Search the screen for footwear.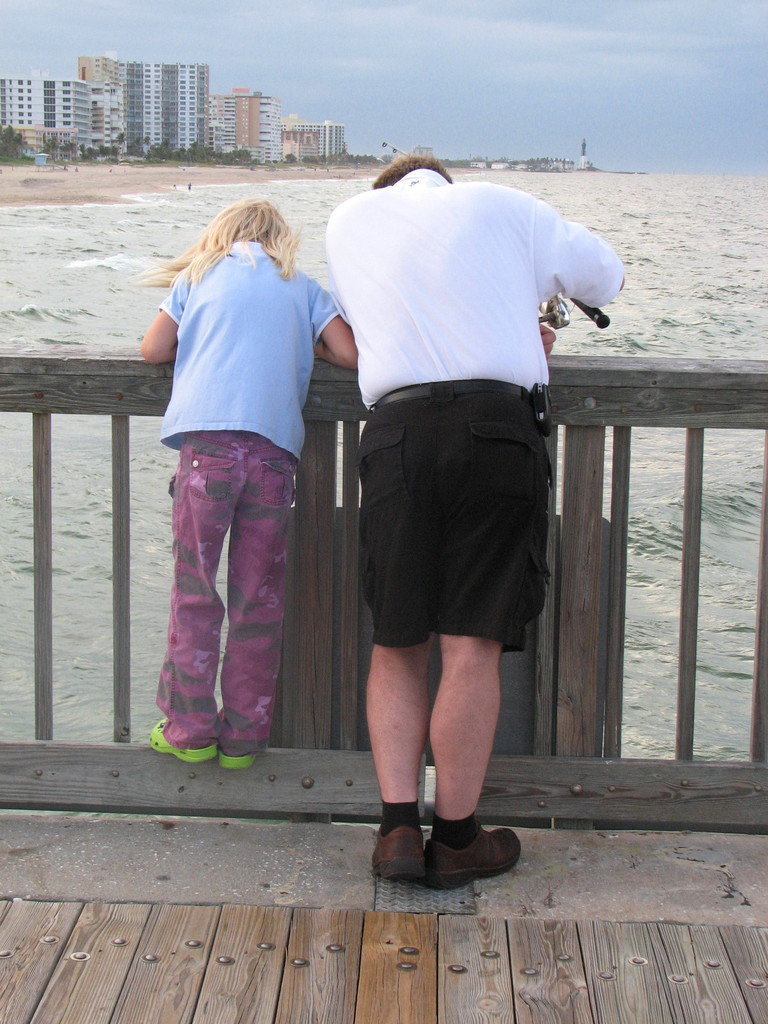
Found at (148, 718, 219, 760).
